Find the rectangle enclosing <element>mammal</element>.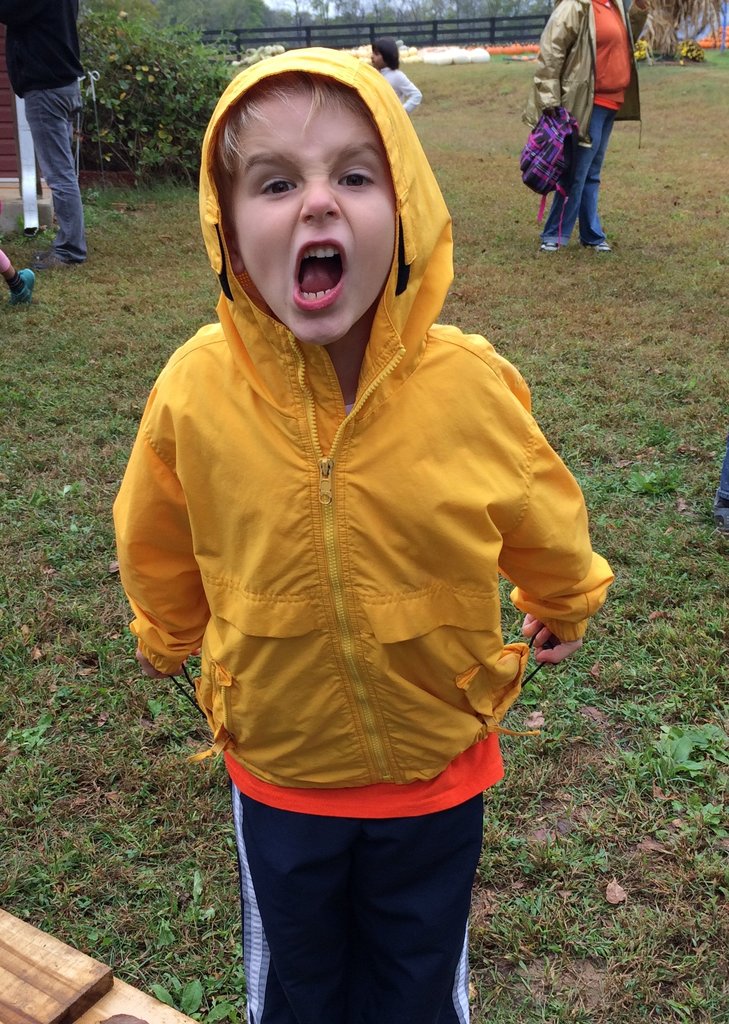
bbox=(0, 0, 82, 265).
